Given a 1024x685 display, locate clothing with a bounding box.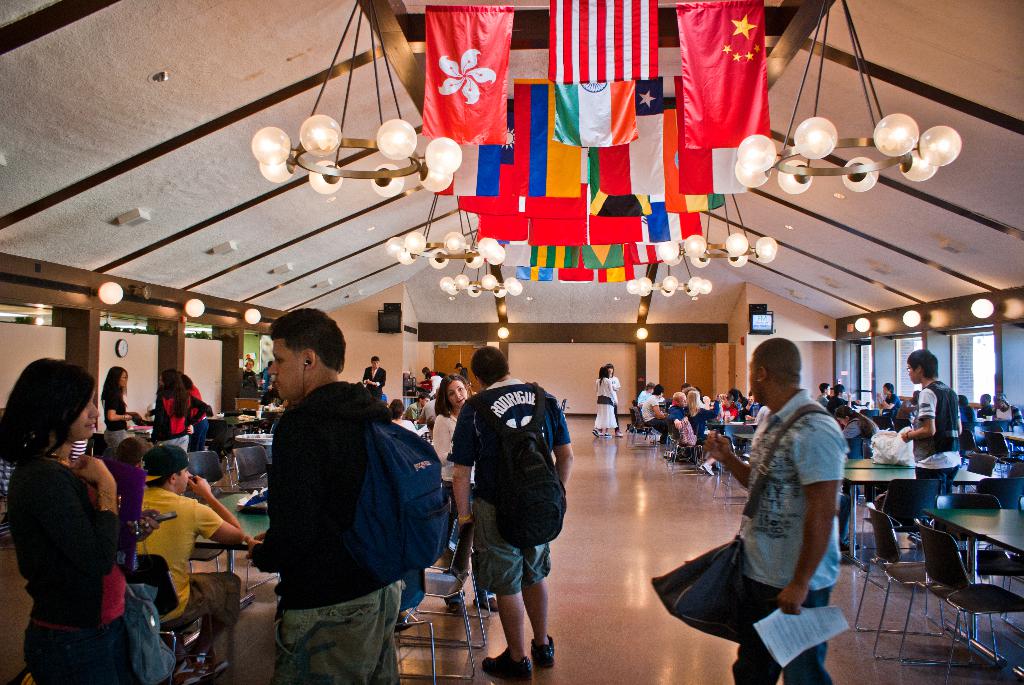
Located: detection(244, 355, 259, 387).
